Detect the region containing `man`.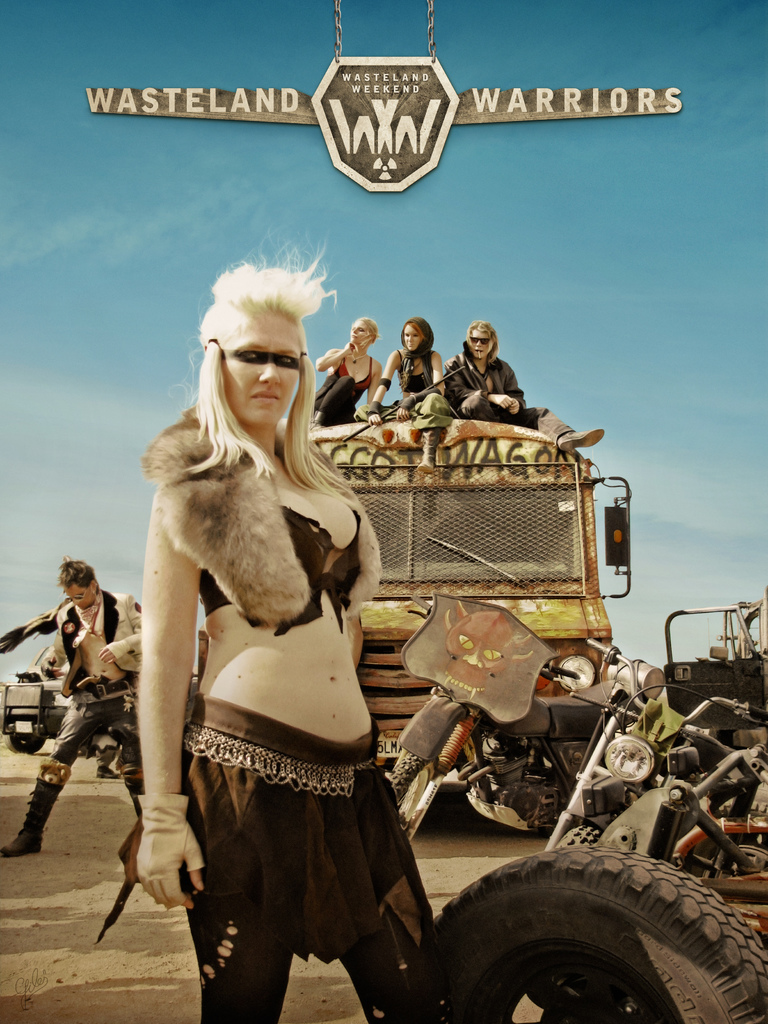
<box>10,546,131,858</box>.
